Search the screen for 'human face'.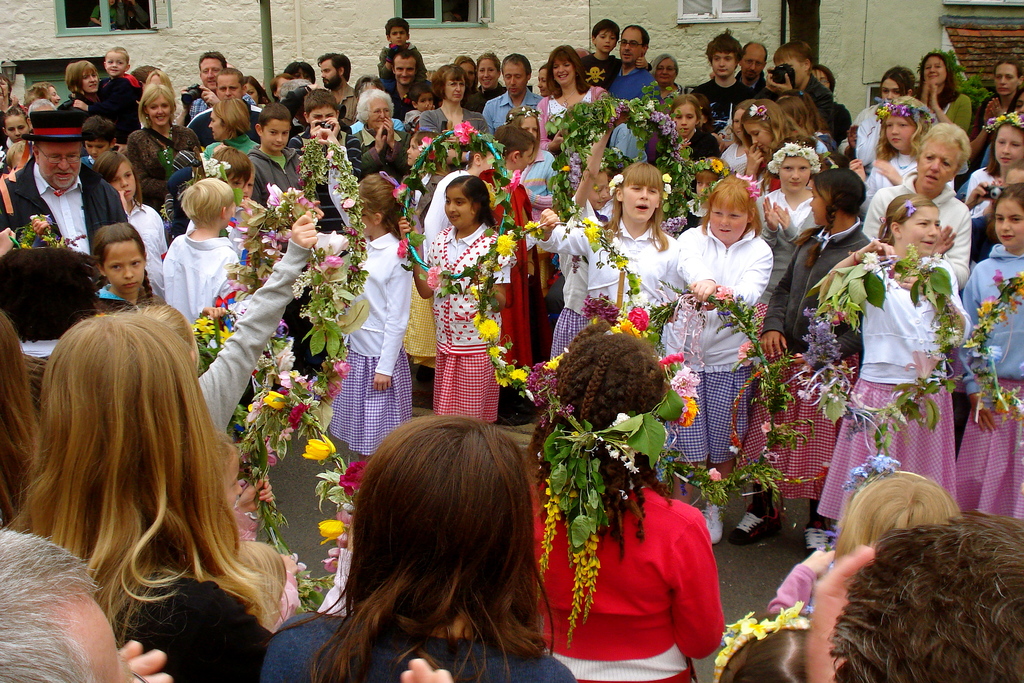
Found at {"left": 395, "top": 58, "right": 415, "bottom": 88}.
